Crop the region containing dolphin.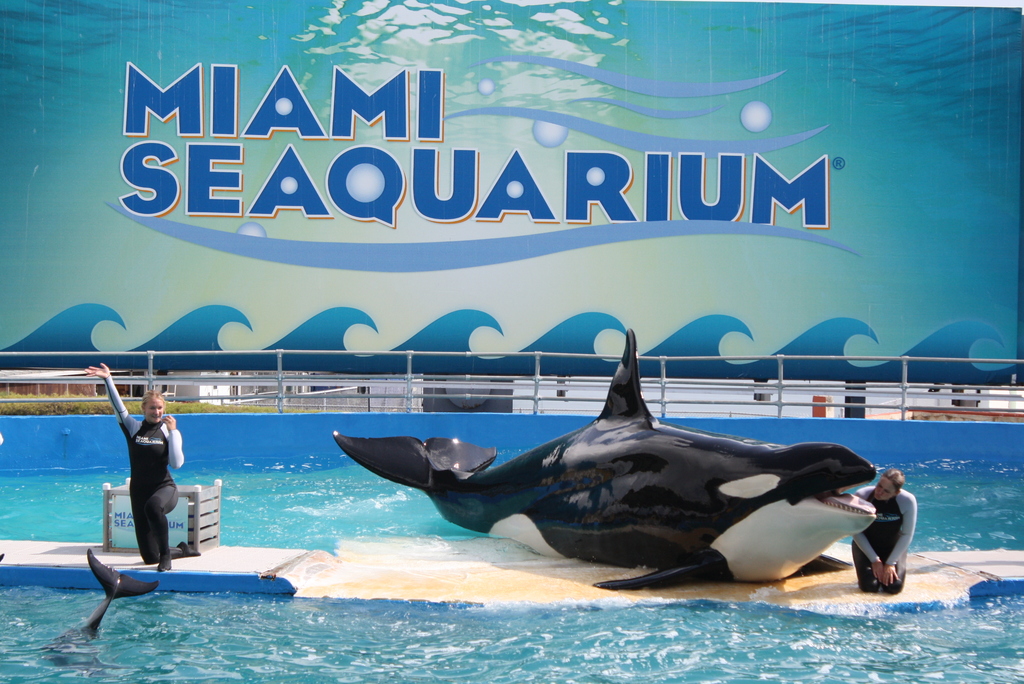
Crop region: 29 546 167 665.
